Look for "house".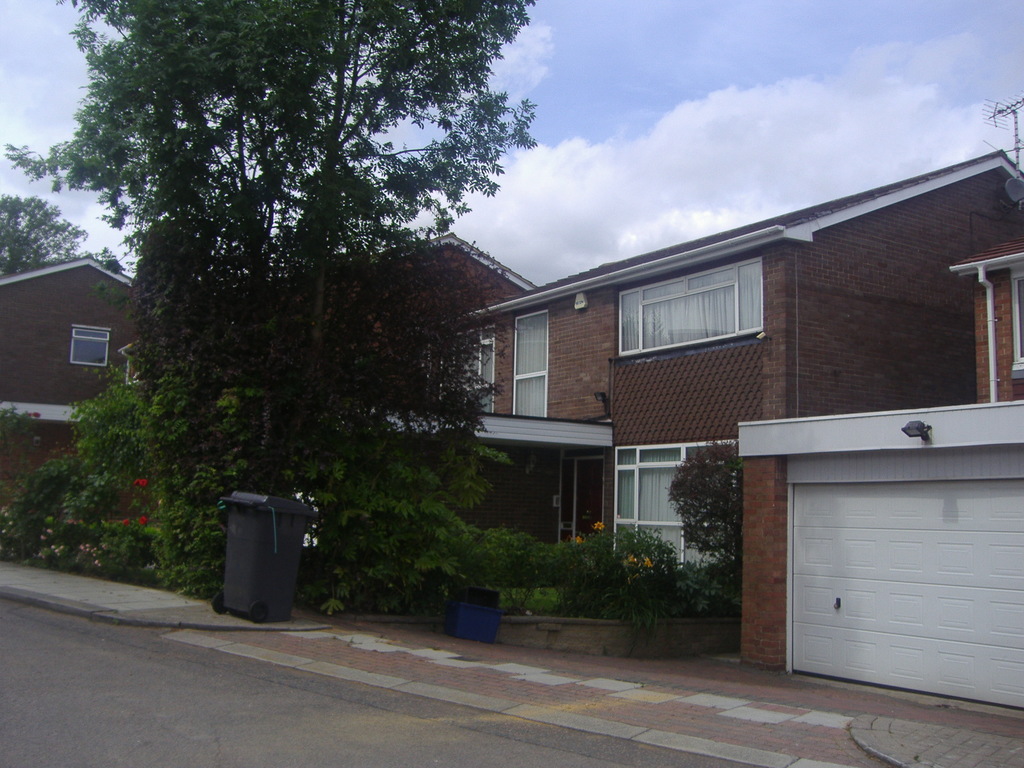
Found: crop(957, 232, 1023, 433).
